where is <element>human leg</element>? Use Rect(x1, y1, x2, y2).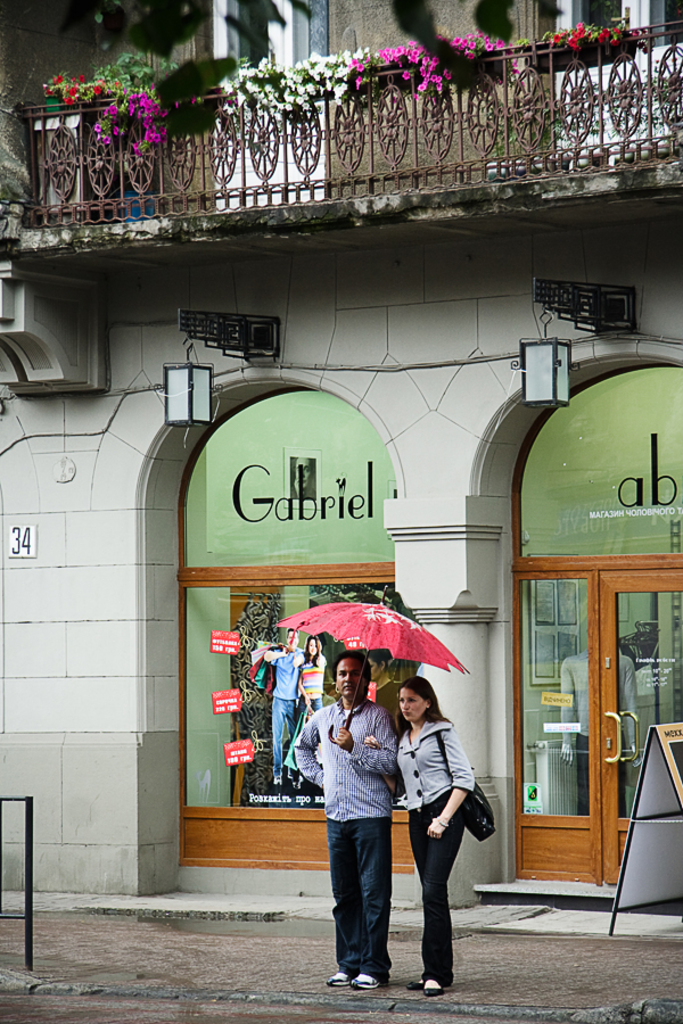
Rect(323, 790, 355, 988).
